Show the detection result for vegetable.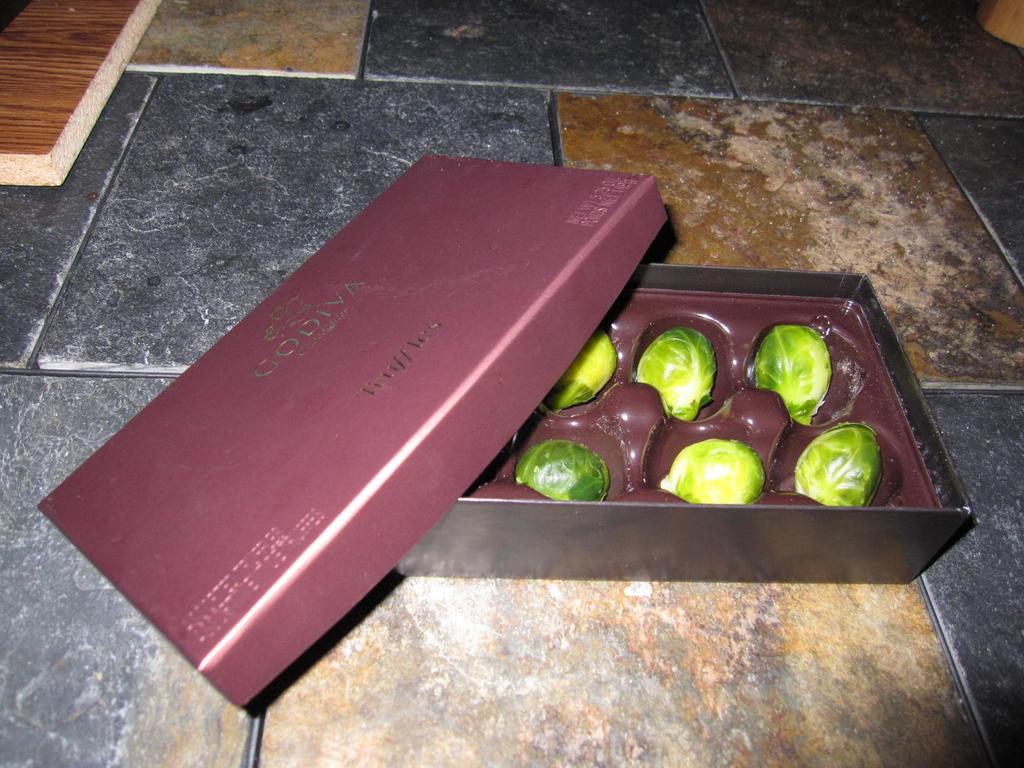
bbox=[755, 328, 851, 424].
